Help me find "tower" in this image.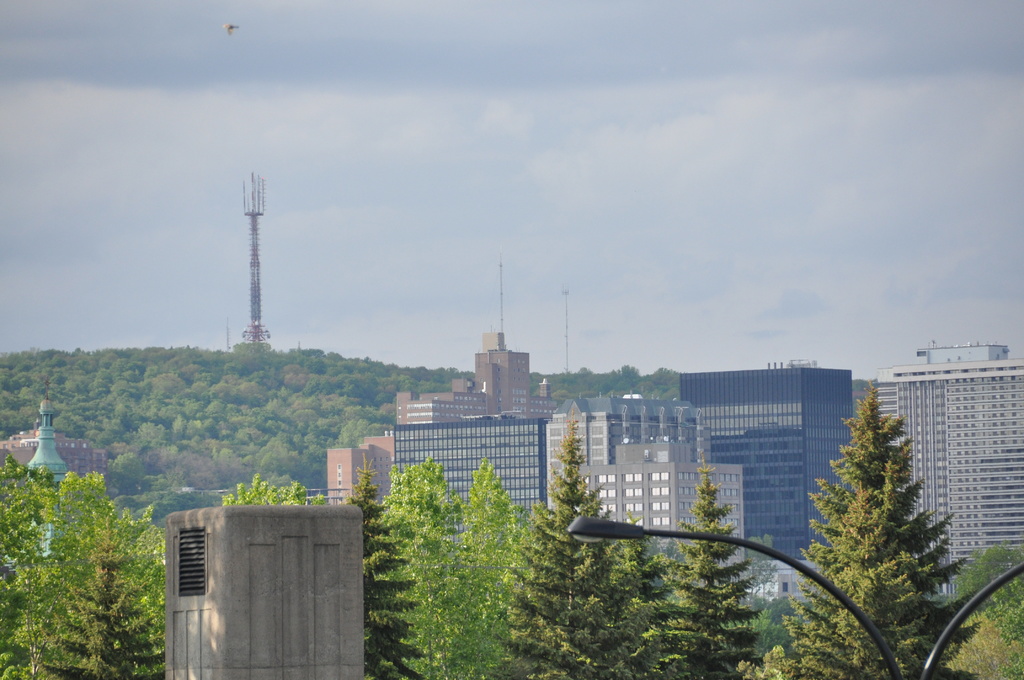
Found it: {"left": 25, "top": 396, "right": 68, "bottom": 562}.
